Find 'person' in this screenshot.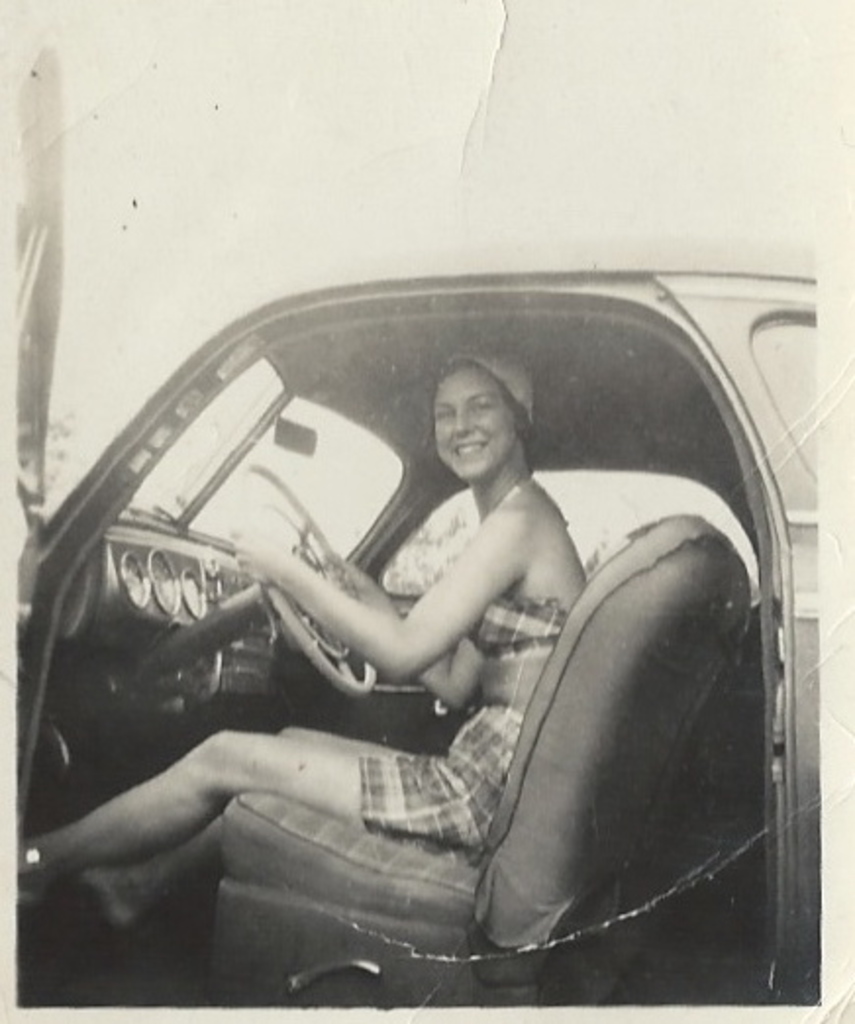
The bounding box for 'person' is rect(31, 345, 582, 936).
